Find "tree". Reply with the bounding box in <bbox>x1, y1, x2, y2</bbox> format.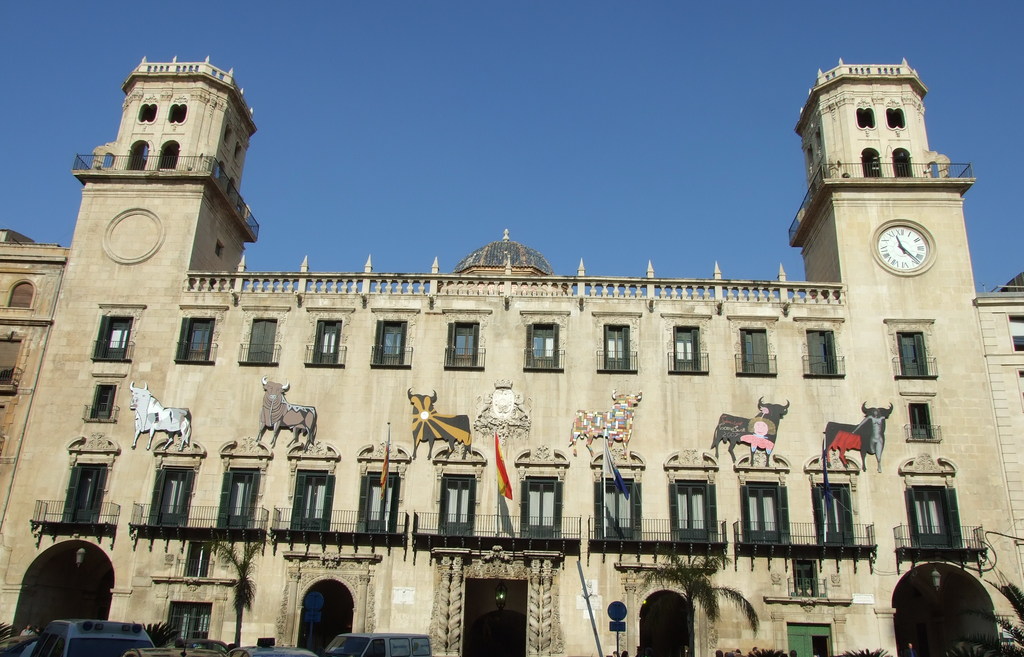
<bbox>158, 510, 282, 654</bbox>.
